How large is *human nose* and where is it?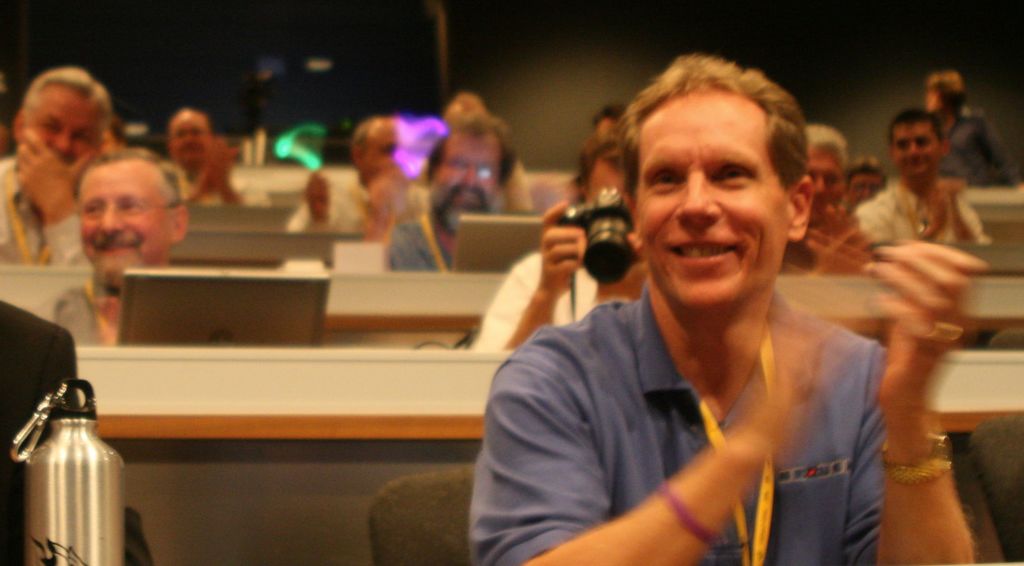
Bounding box: left=908, top=142, right=922, bottom=159.
